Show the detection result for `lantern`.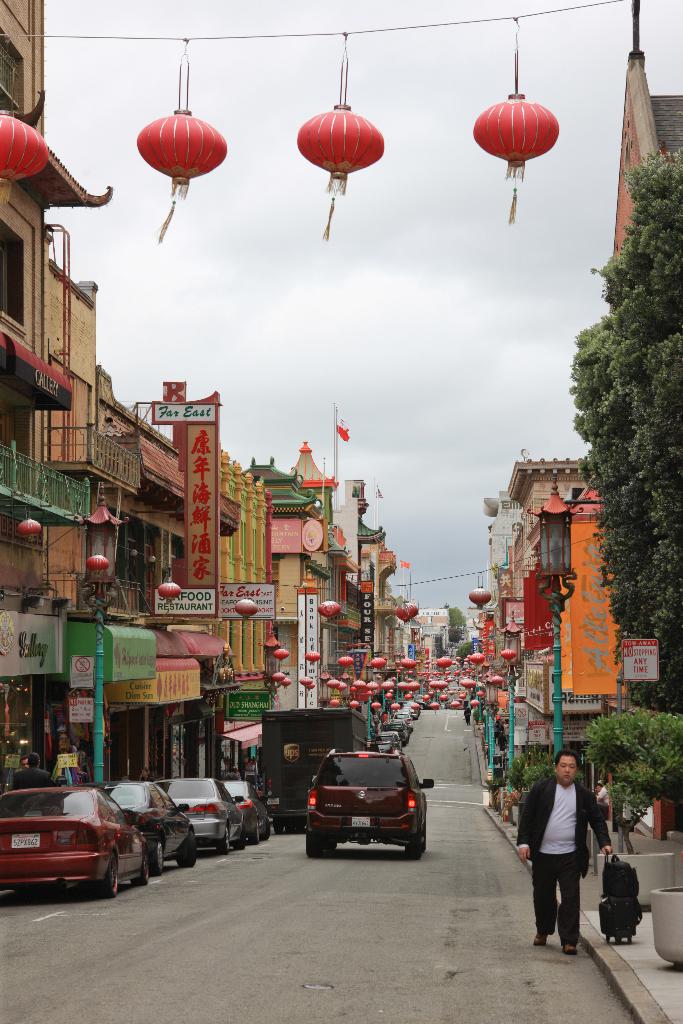
locate(158, 579, 179, 614).
